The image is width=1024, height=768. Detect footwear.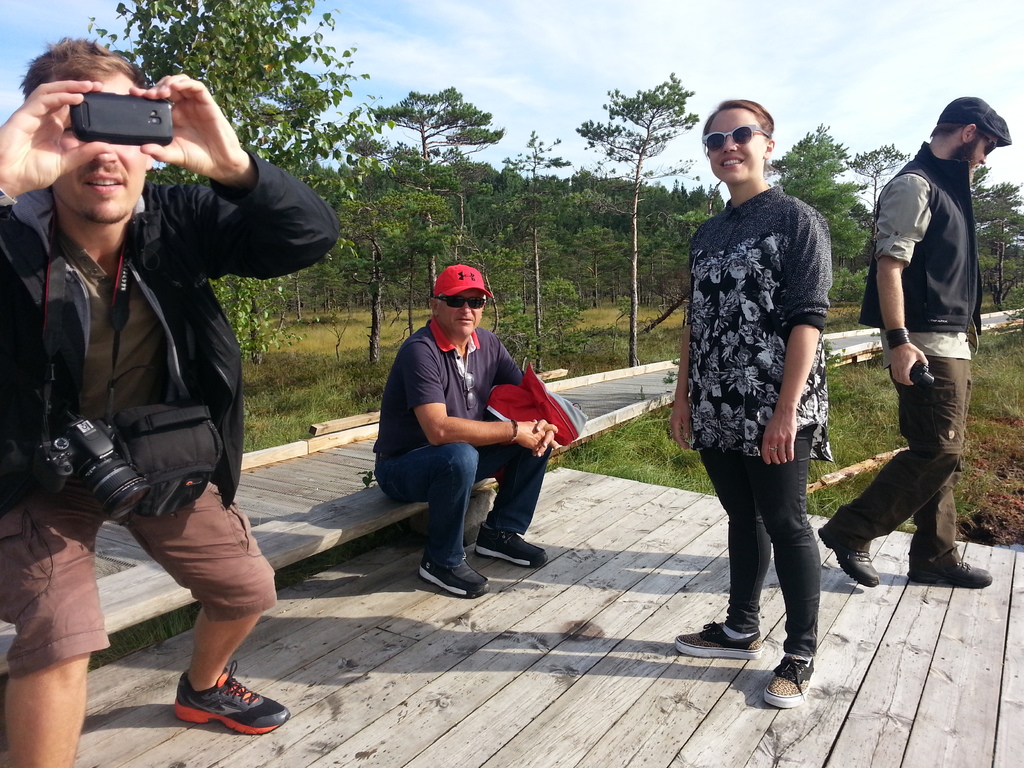
Detection: detection(817, 524, 879, 591).
